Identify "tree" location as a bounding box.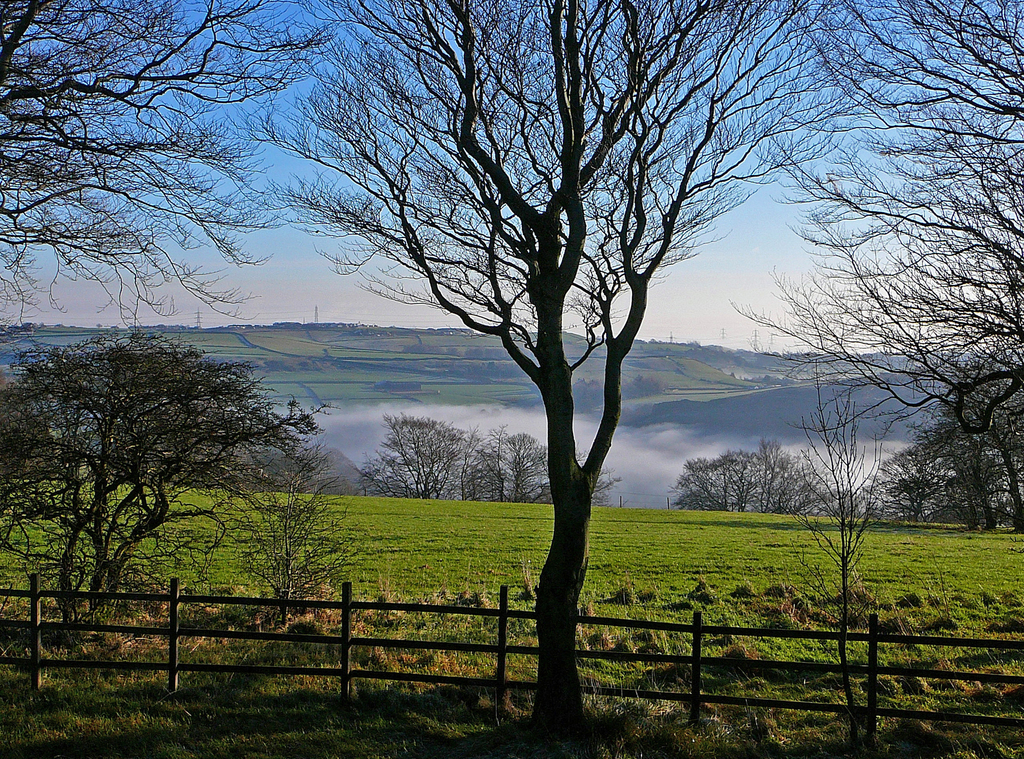
crop(230, 456, 342, 664).
